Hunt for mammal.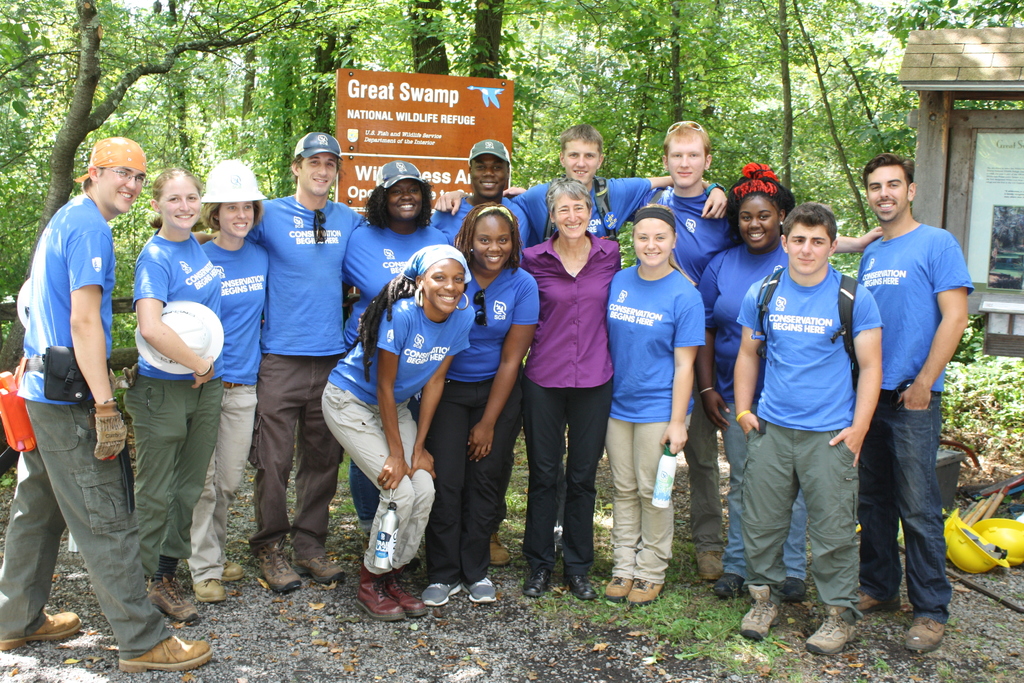
Hunted down at [340,160,449,568].
